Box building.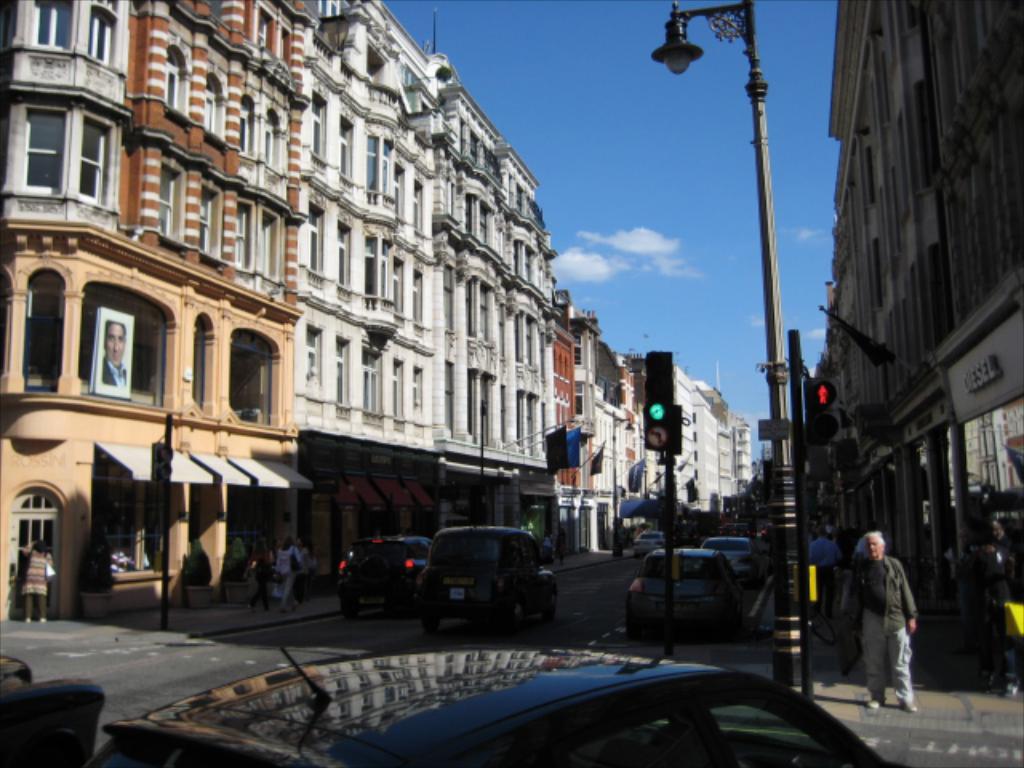
(0, 0, 315, 619).
